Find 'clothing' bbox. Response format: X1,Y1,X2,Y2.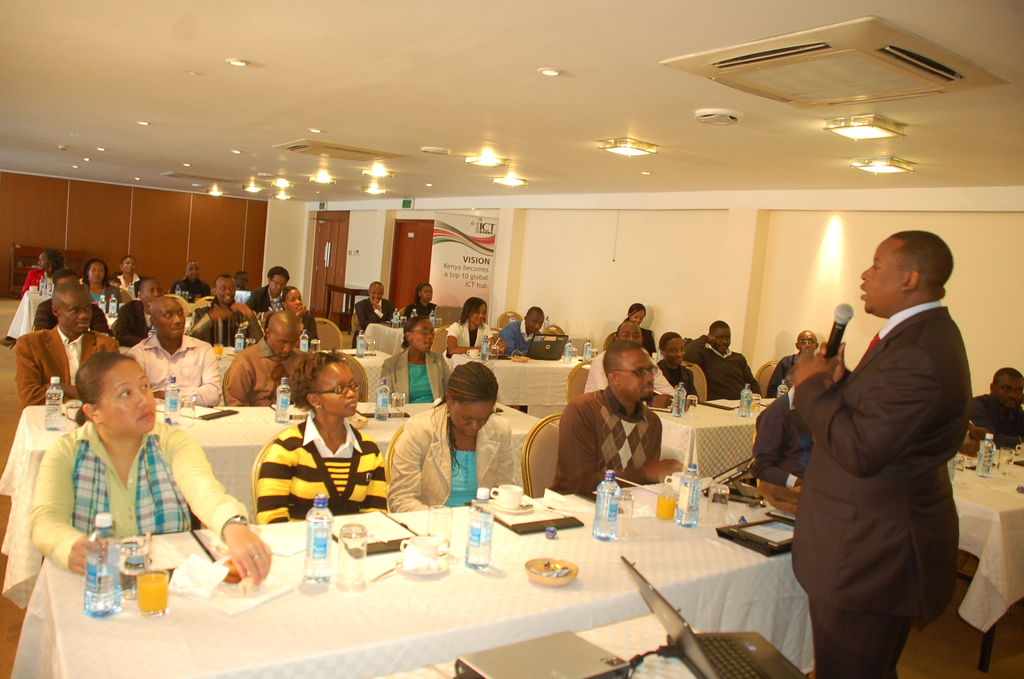
300,311,317,351.
